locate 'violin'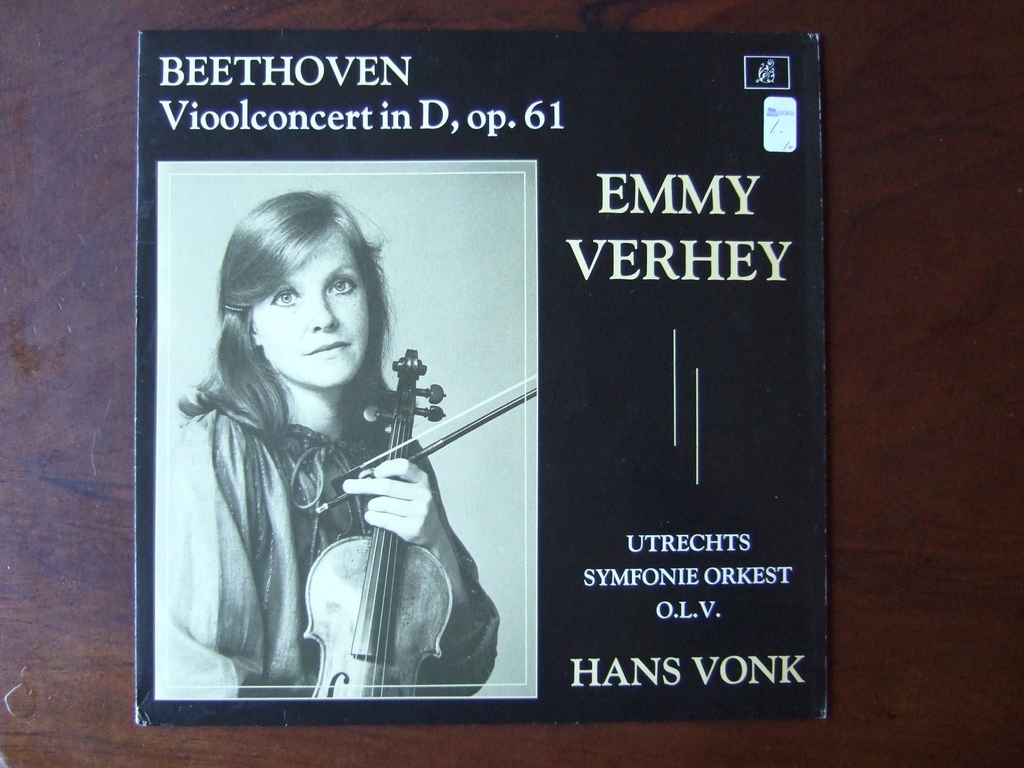
box(276, 338, 474, 689)
